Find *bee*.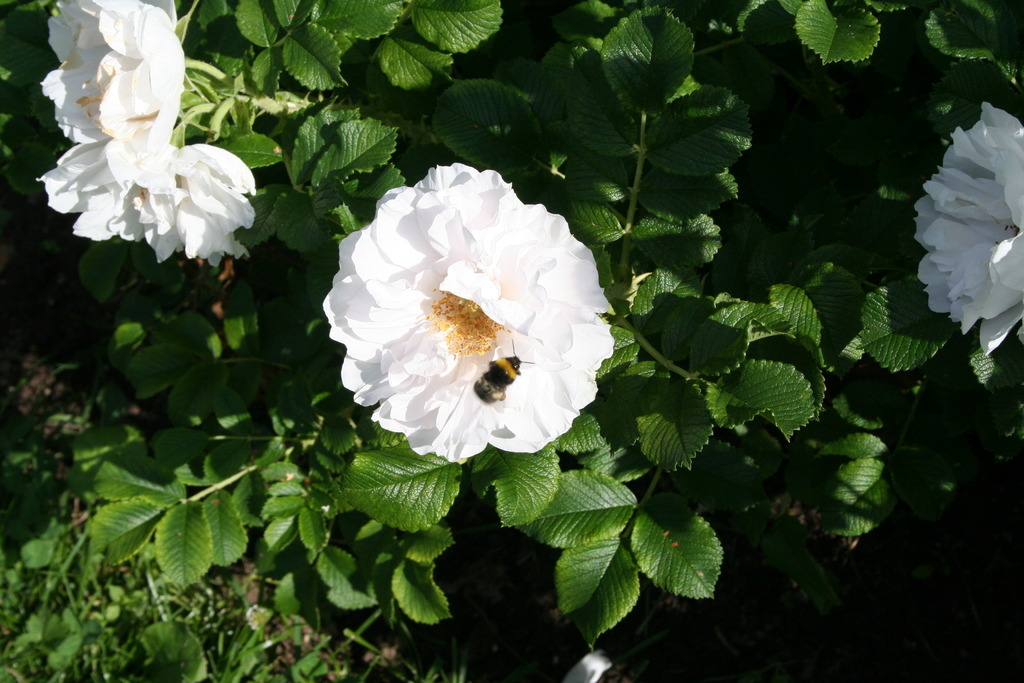
Rect(471, 338, 533, 403).
